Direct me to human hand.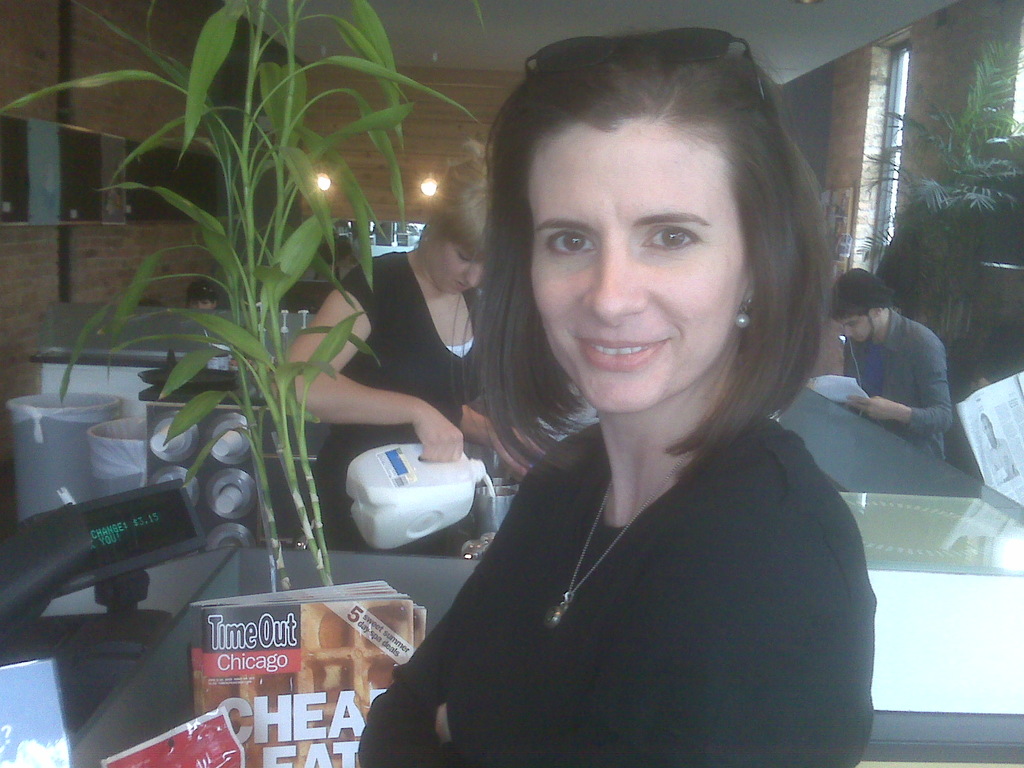
Direction: l=840, t=394, r=900, b=421.
